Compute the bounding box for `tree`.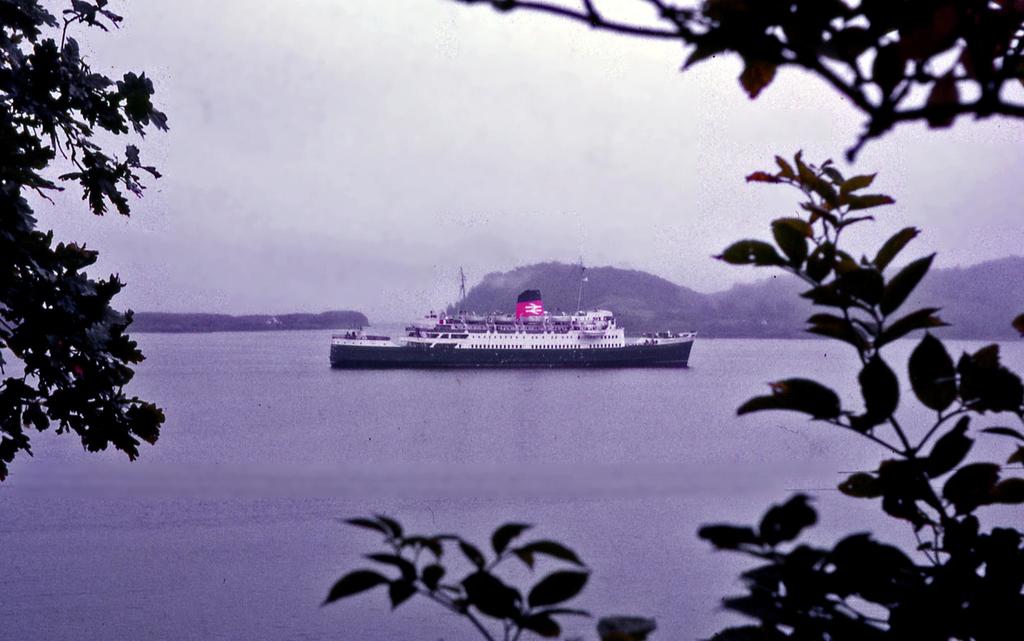
x1=315, y1=0, x2=1023, y2=640.
